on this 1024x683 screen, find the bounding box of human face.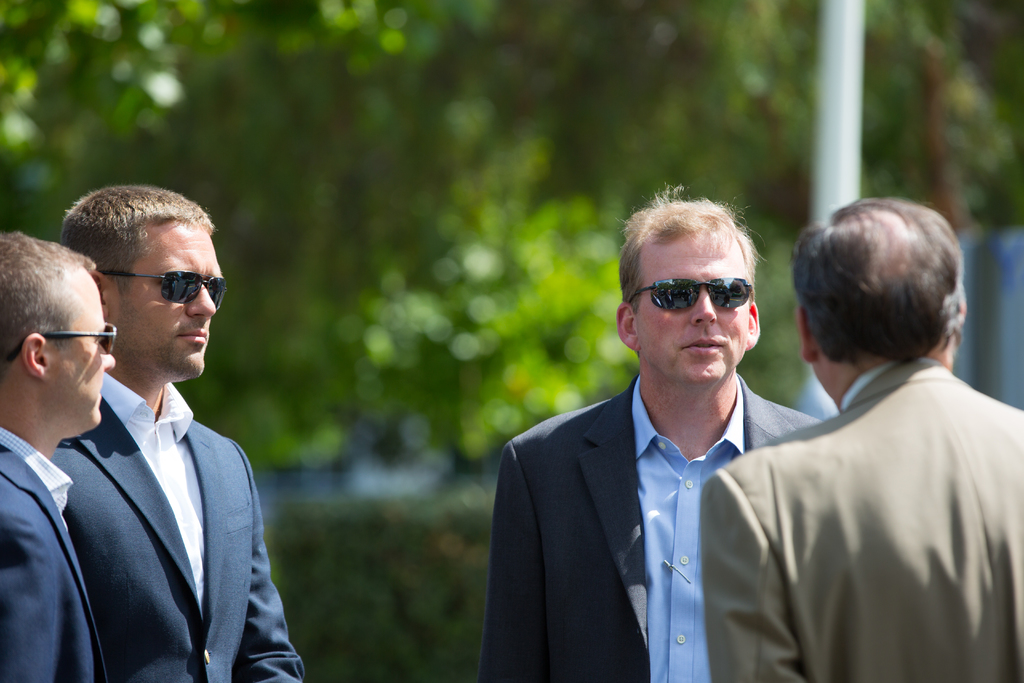
Bounding box: {"x1": 635, "y1": 233, "x2": 745, "y2": 377}.
